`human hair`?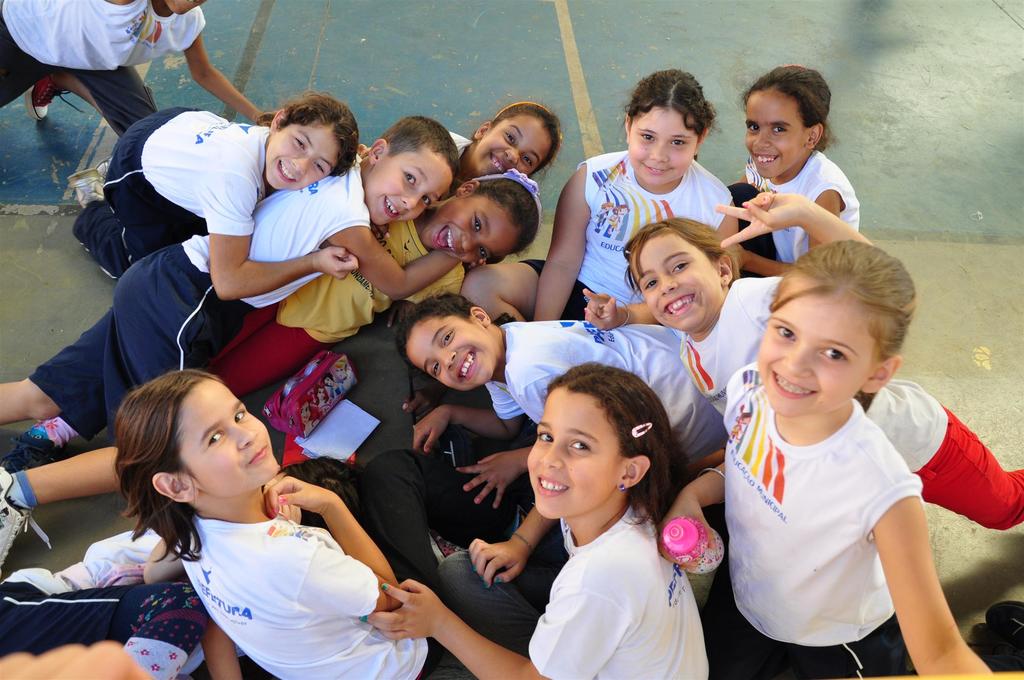
471:172:544:261
